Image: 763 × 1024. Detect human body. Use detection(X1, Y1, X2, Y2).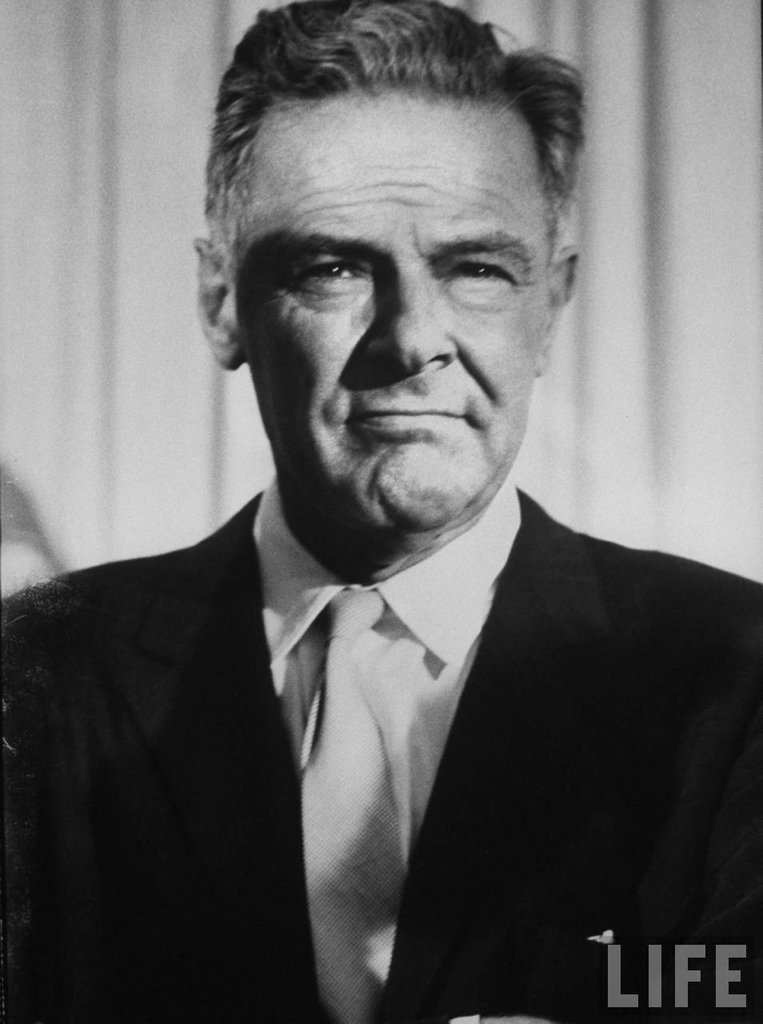
detection(4, 3, 757, 1018).
